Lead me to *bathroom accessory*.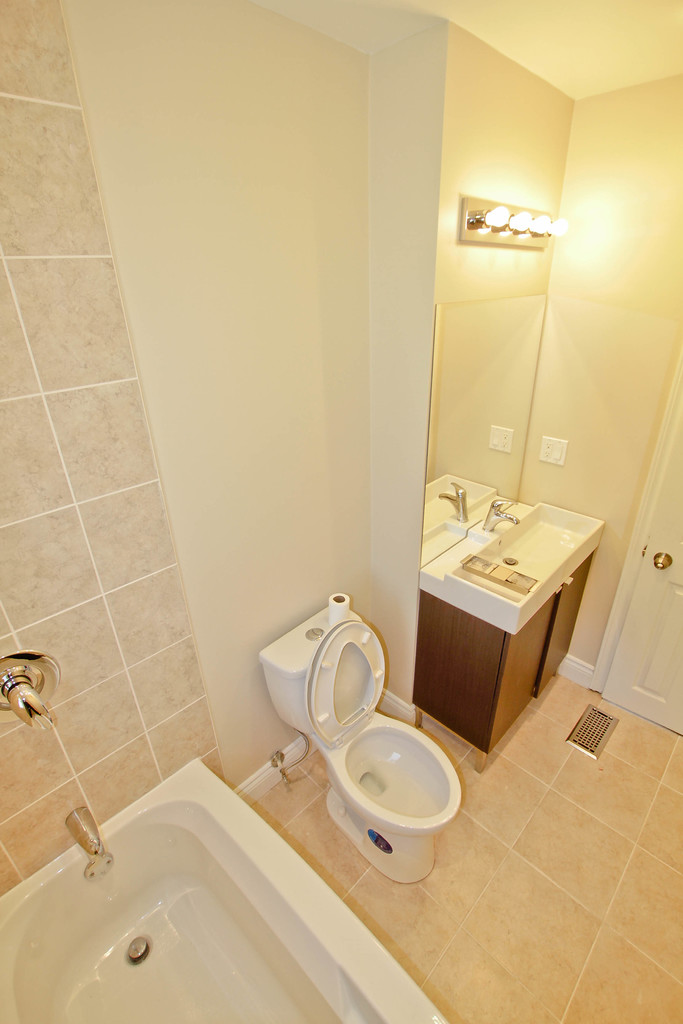
Lead to 0:644:120:867.
